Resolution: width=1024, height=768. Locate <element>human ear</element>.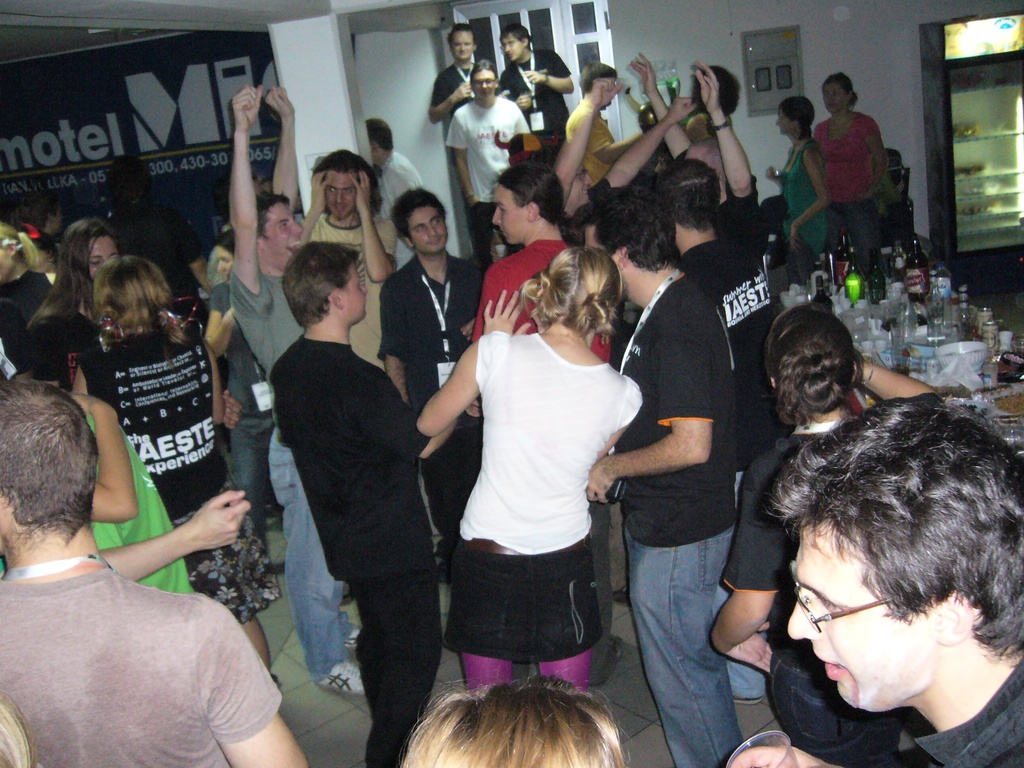
<bbox>612, 246, 632, 271</bbox>.
